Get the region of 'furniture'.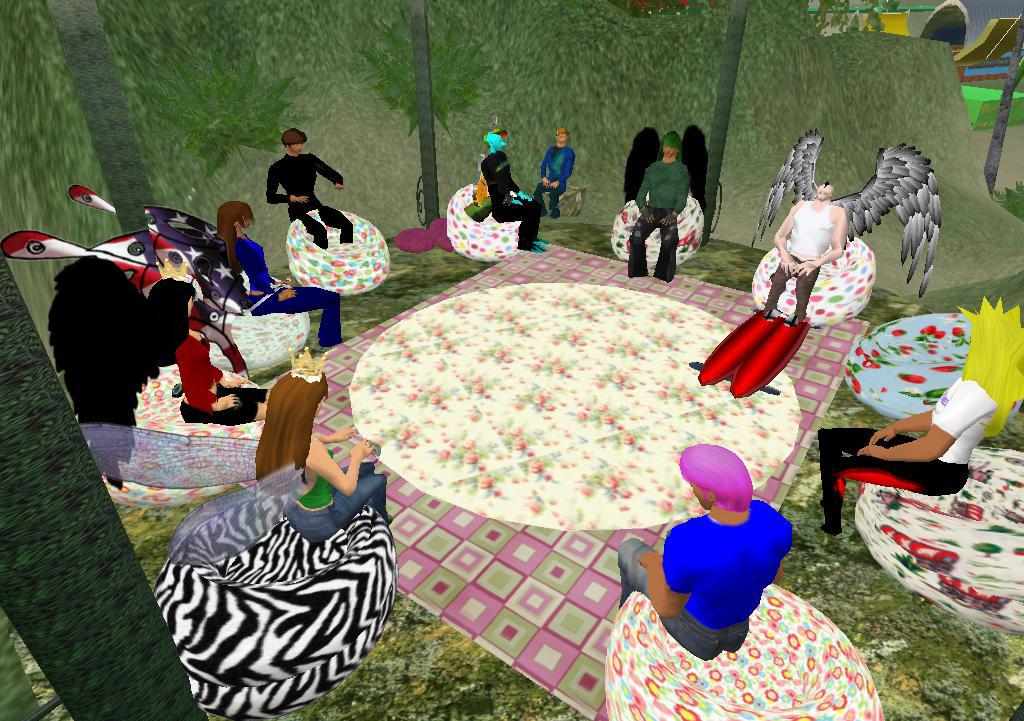
<box>850,443,1023,634</box>.
